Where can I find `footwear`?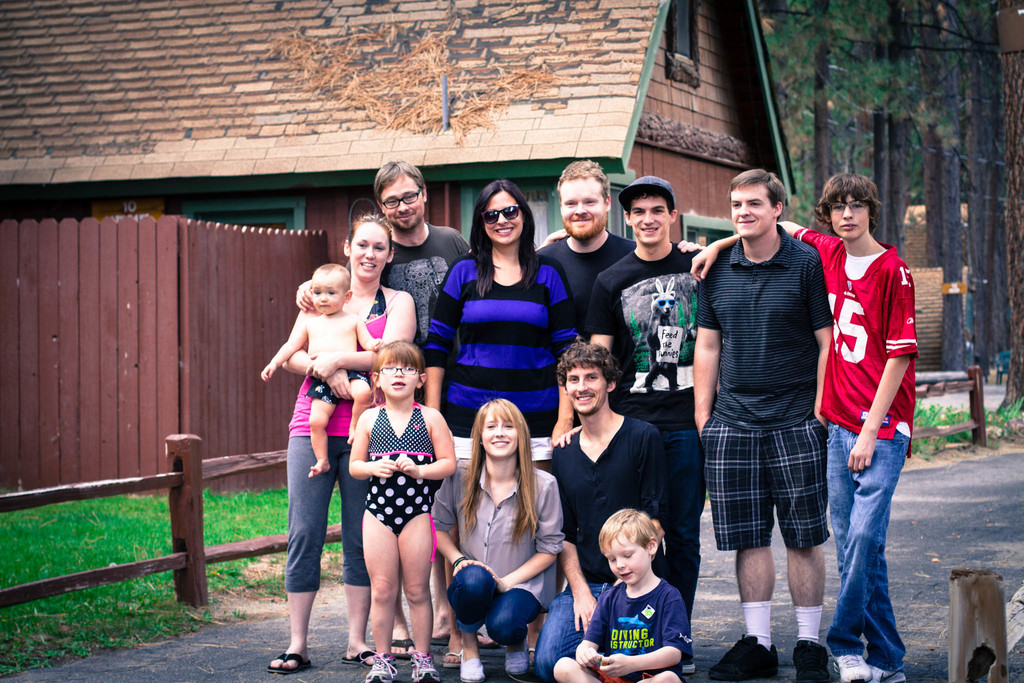
You can find it at region(677, 642, 700, 675).
